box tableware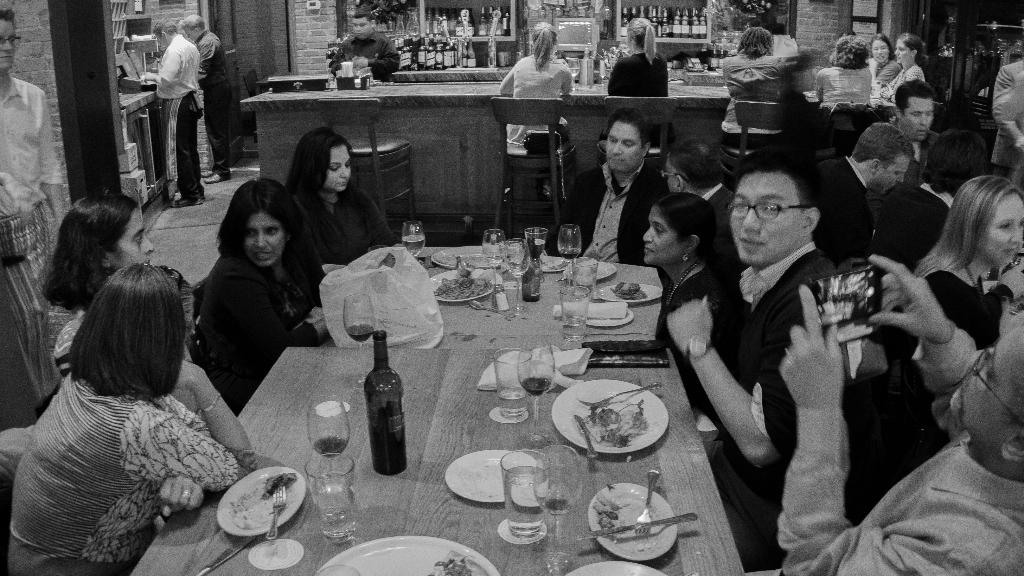
region(217, 465, 307, 536)
